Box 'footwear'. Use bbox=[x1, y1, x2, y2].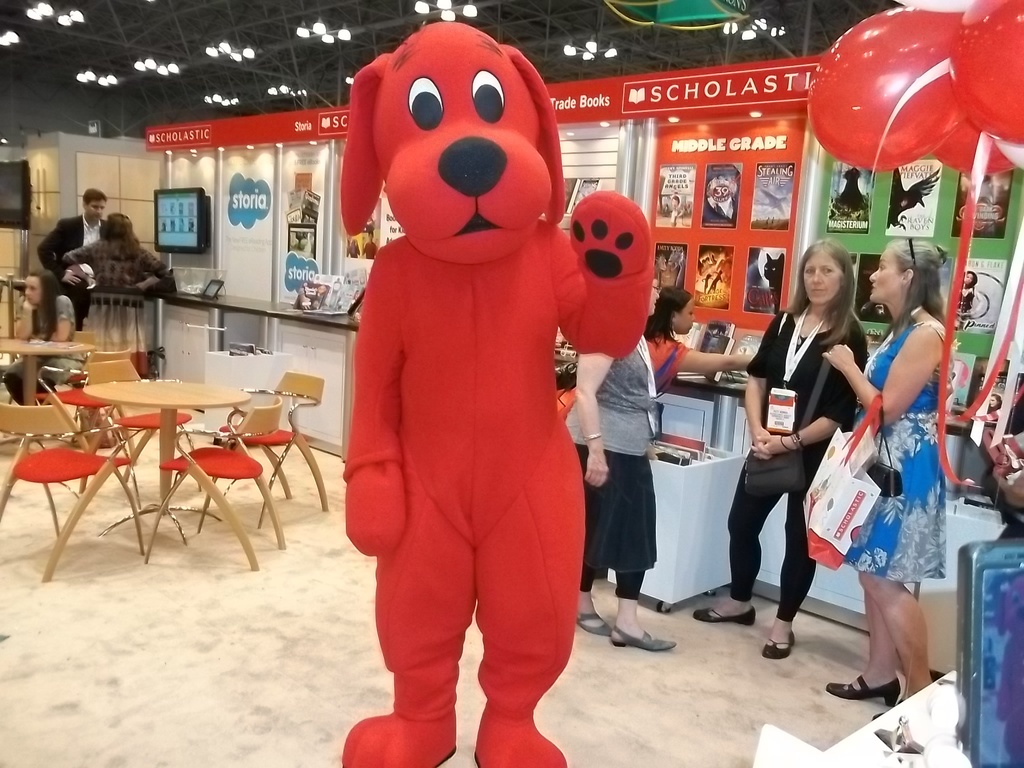
bbox=[759, 630, 801, 662].
